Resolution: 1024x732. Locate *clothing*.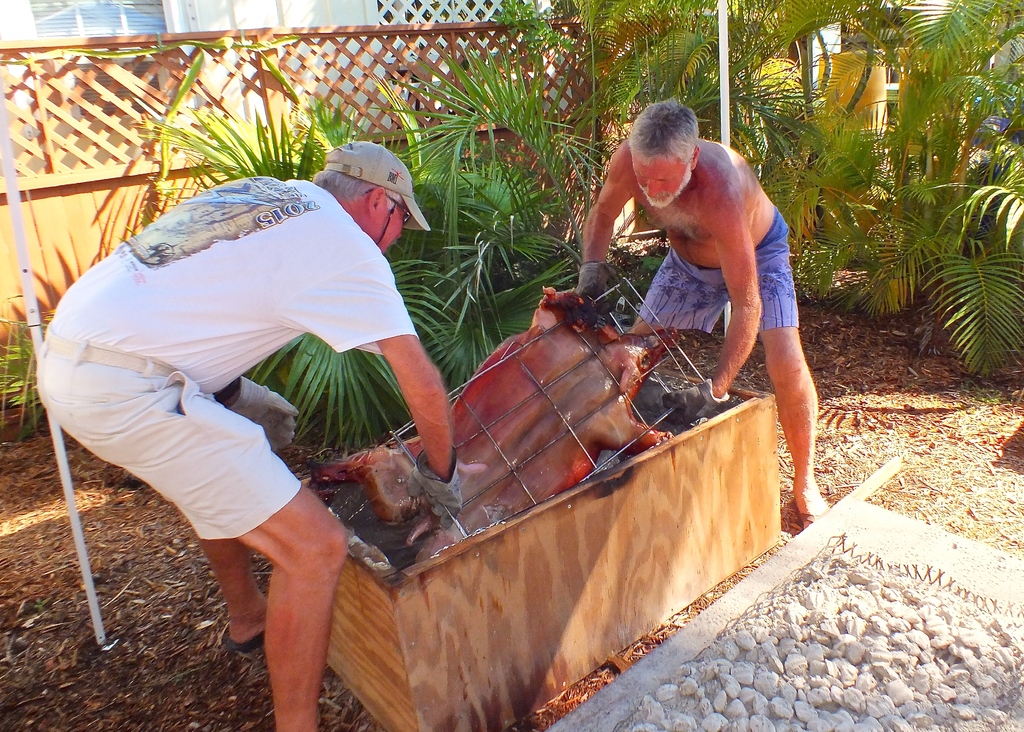
bbox(632, 204, 803, 340).
